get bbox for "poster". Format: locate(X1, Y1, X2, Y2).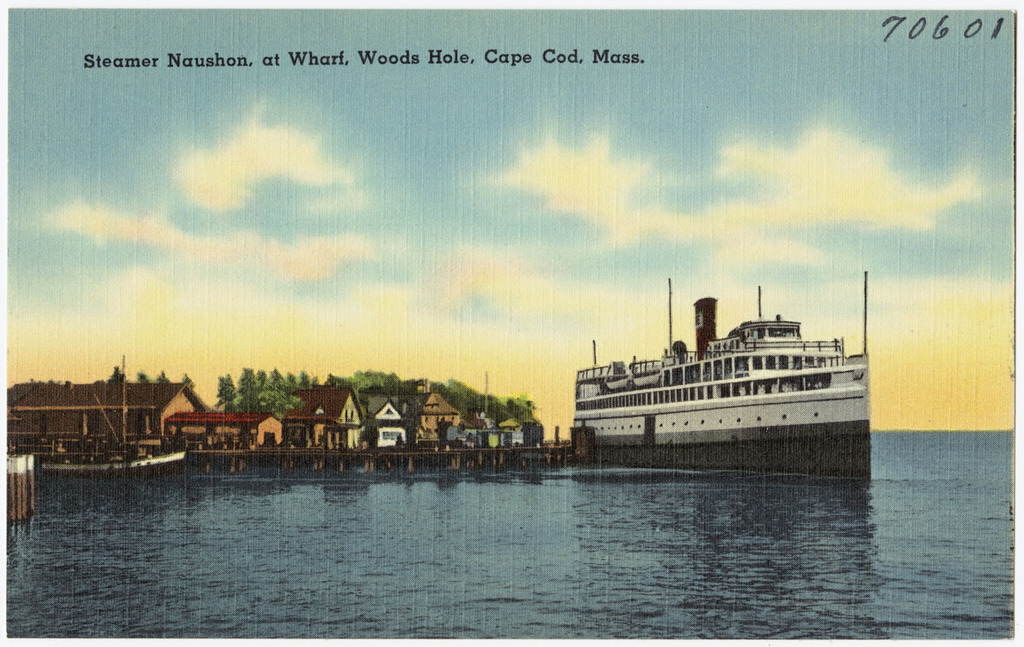
locate(0, 0, 1023, 646).
